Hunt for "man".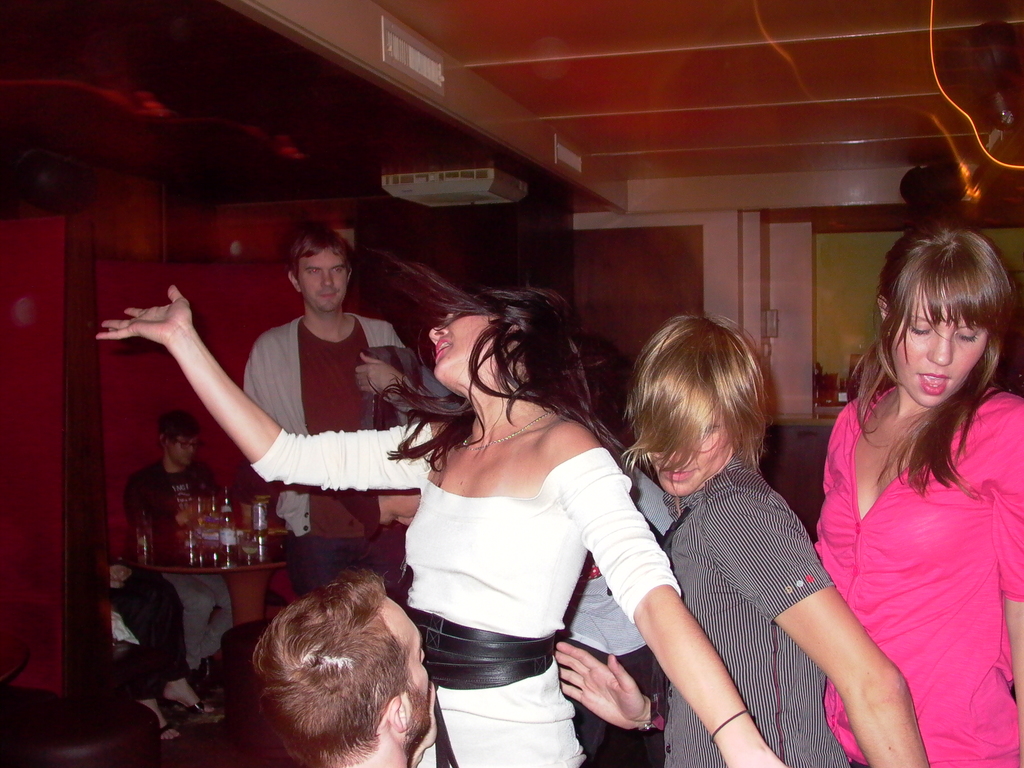
Hunted down at (129,413,230,668).
